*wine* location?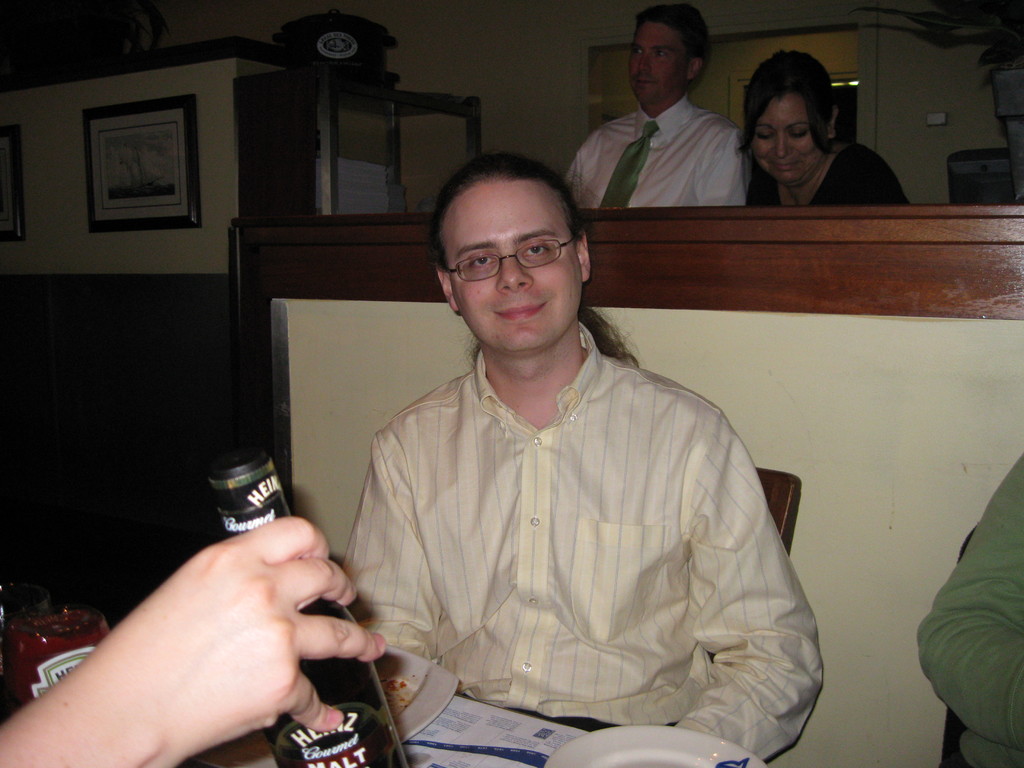
(212,442,411,767)
